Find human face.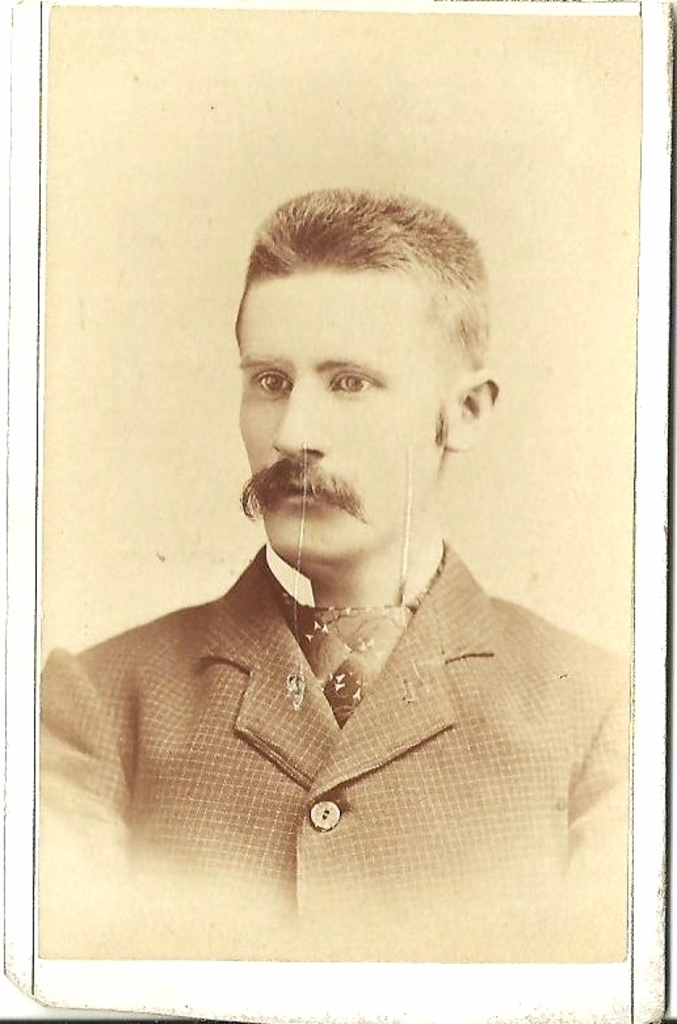
<box>241,278,440,566</box>.
